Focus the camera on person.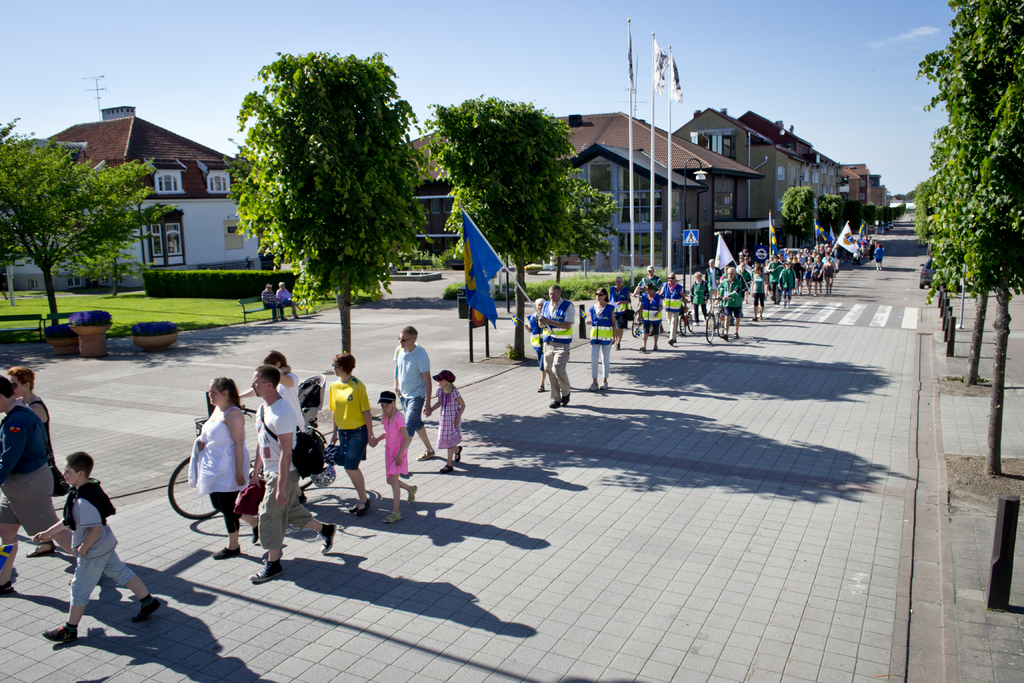
Focus region: region(261, 284, 277, 324).
